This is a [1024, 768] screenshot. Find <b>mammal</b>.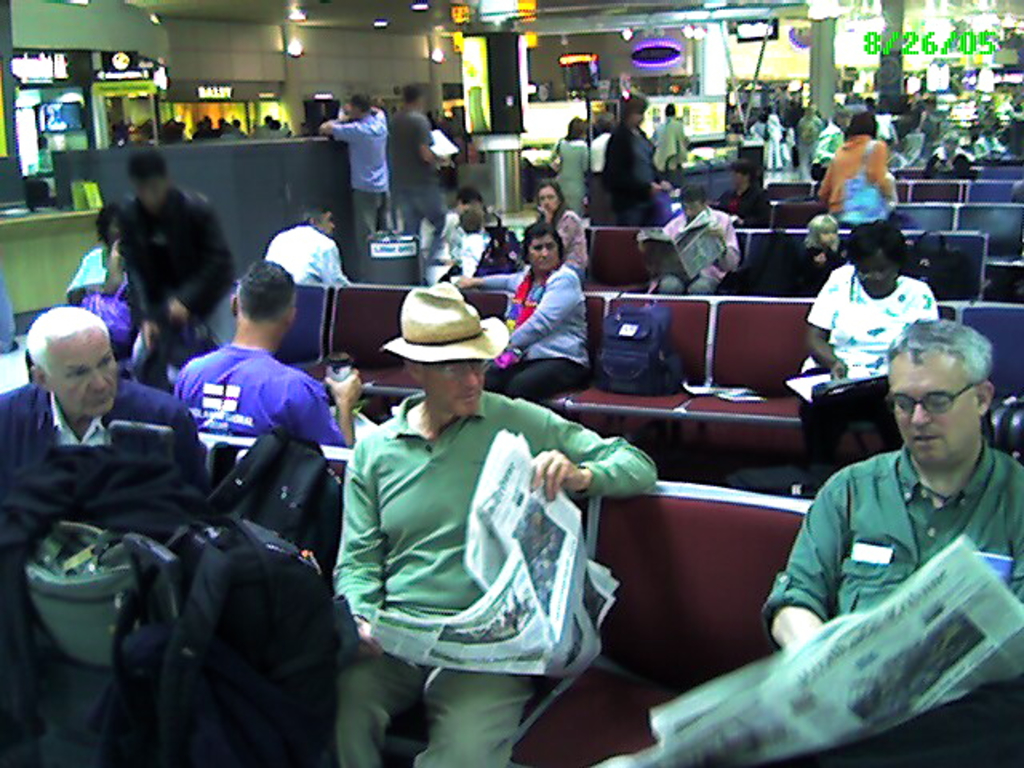
Bounding box: crop(176, 274, 354, 443).
